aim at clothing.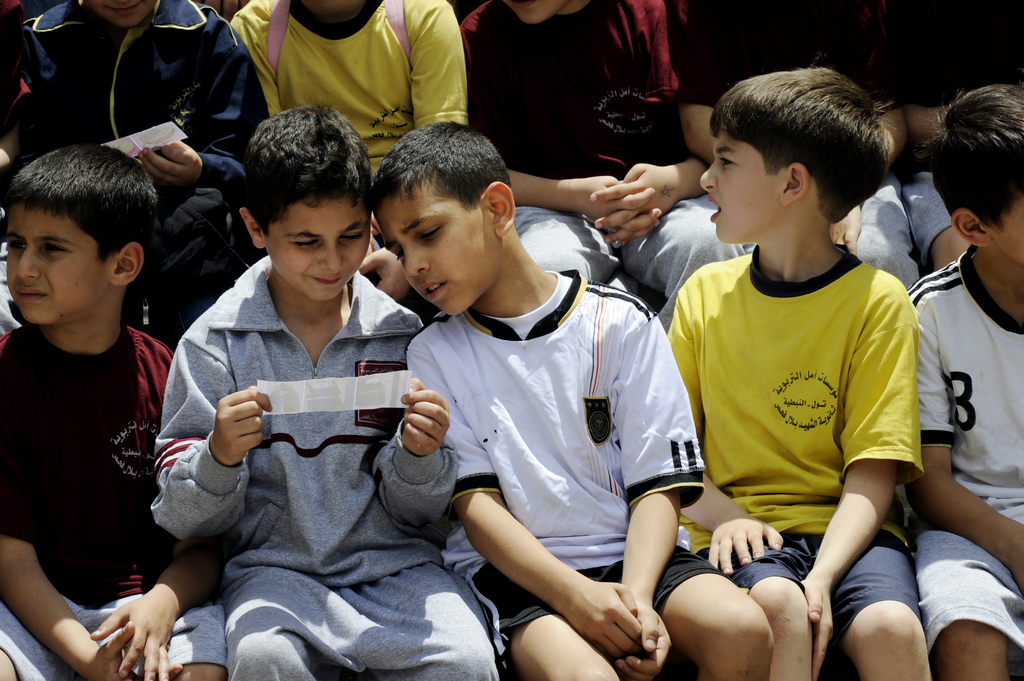
Aimed at bbox=(458, 0, 764, 314).
